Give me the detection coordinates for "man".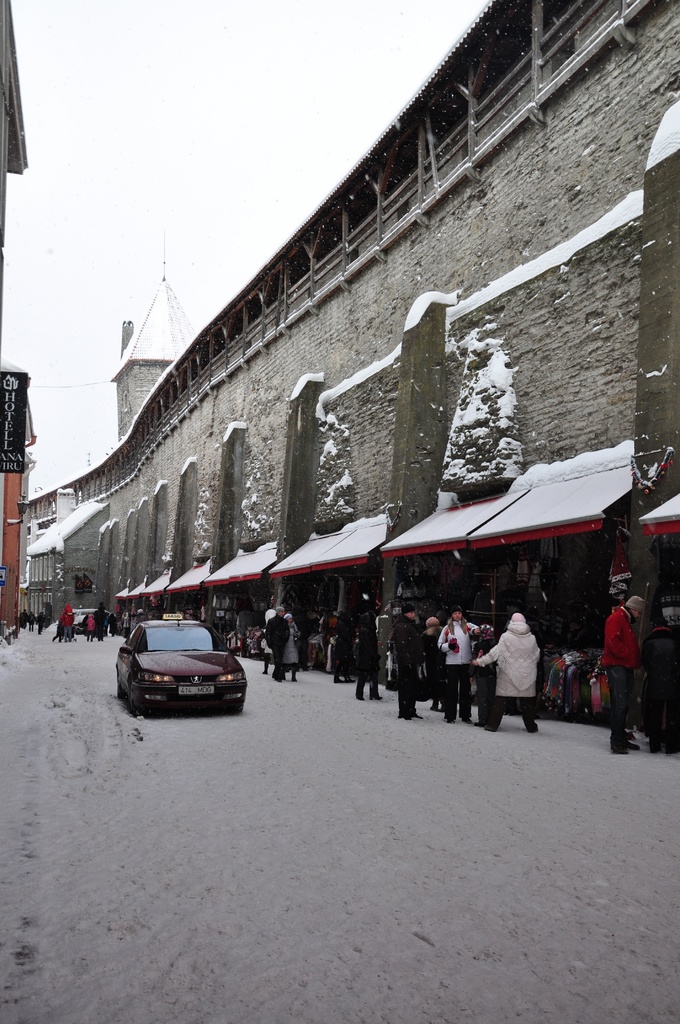
(left=596, top=596, right=640, bottom=749).
